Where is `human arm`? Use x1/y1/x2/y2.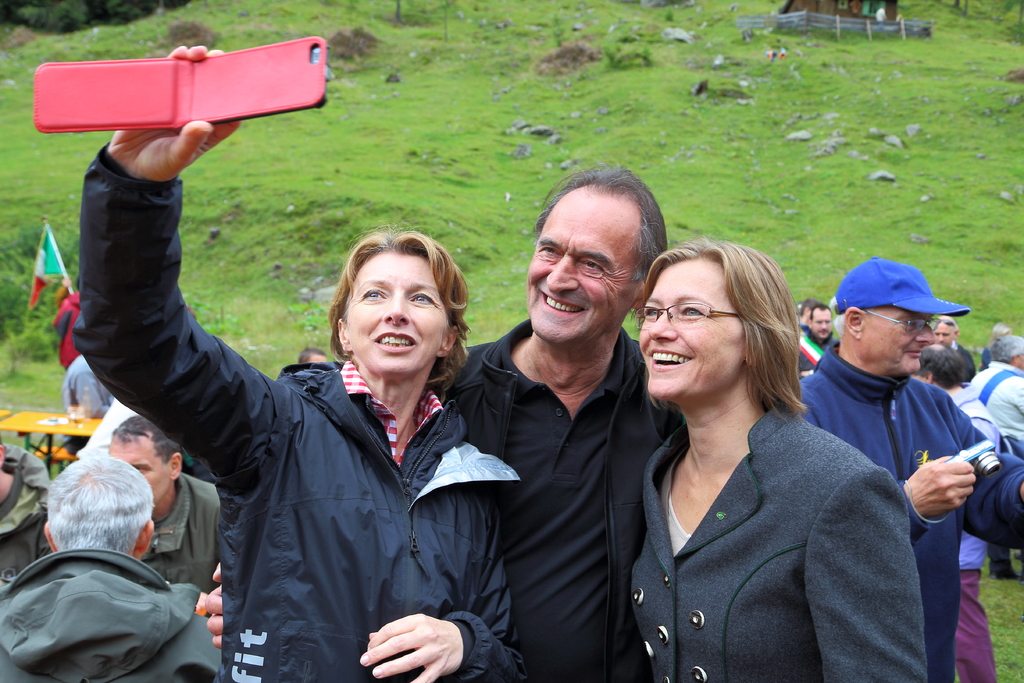
66/37/297/509.
